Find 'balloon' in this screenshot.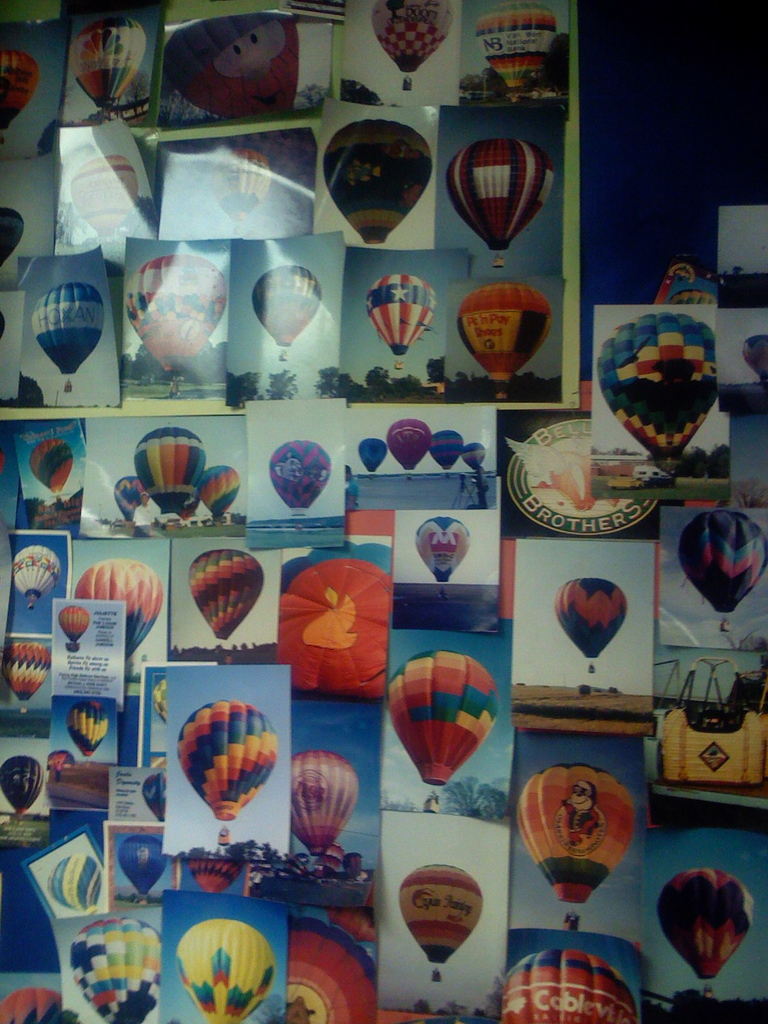
The bounding box for 'balloon' is (x1=515, y1=762, x2=634, y2=904).
